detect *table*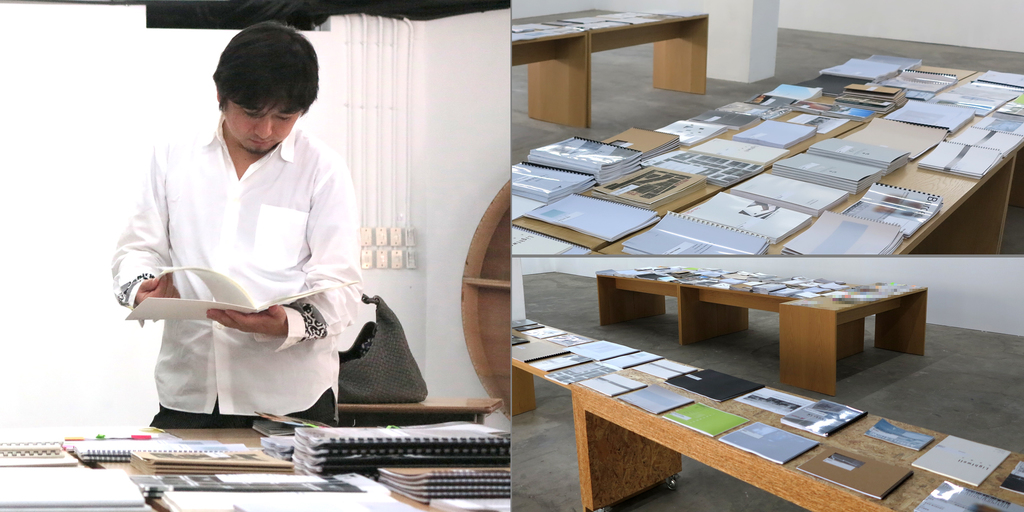
(left=513, top=315, right=1023, bottom=511)
